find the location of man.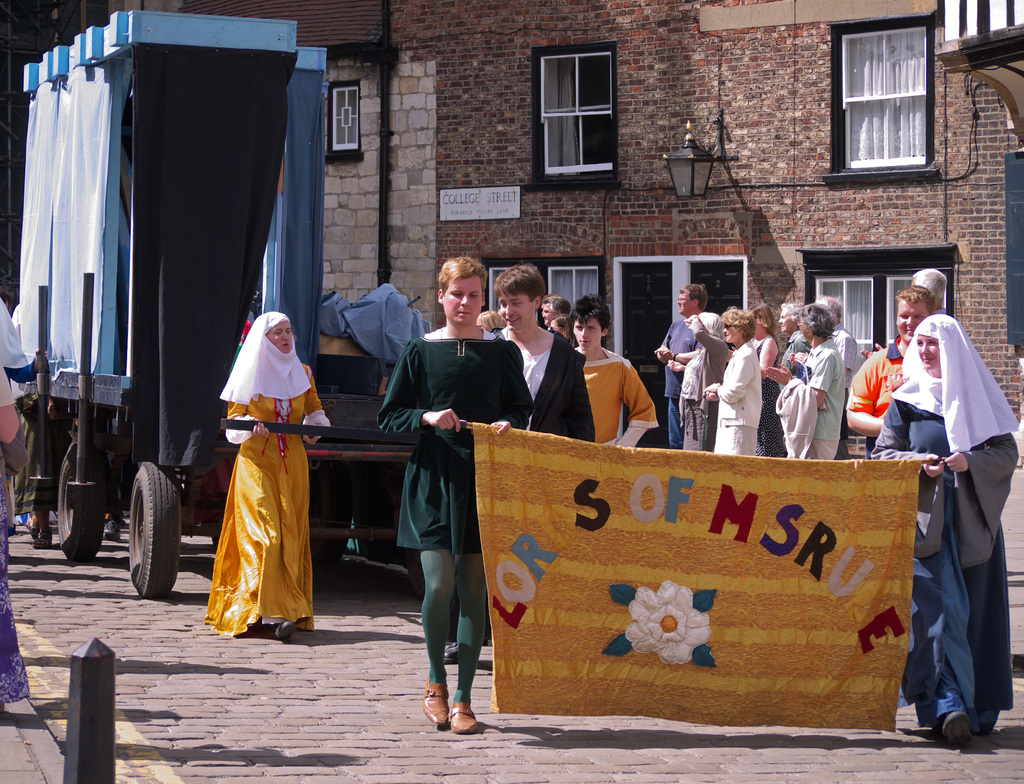
Location: {"left": 912, "top": 266, "right": 944, "bottom": 314}.
